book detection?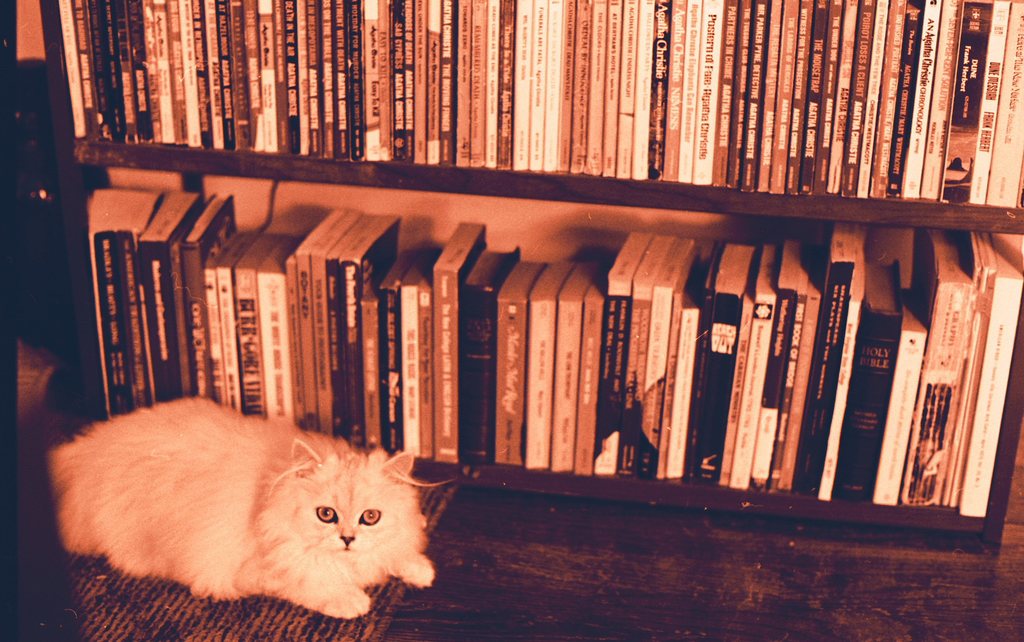
bbox=[664, 253, 696, 476]
